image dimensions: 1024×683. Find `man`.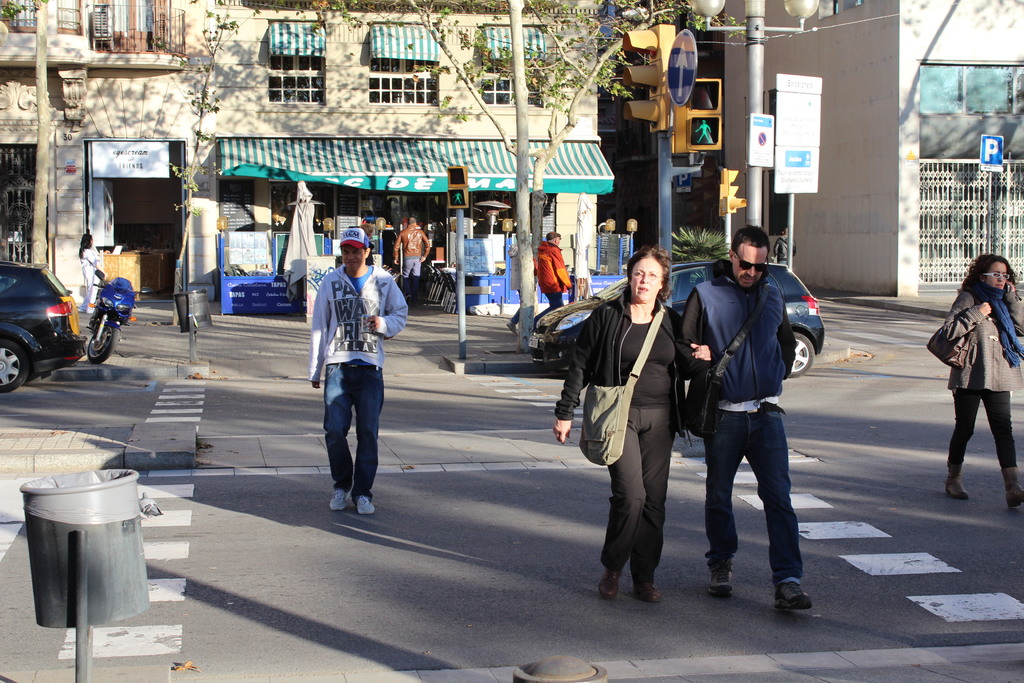
pyautogui.locateOnScreen(391, 219, 430, 279).
